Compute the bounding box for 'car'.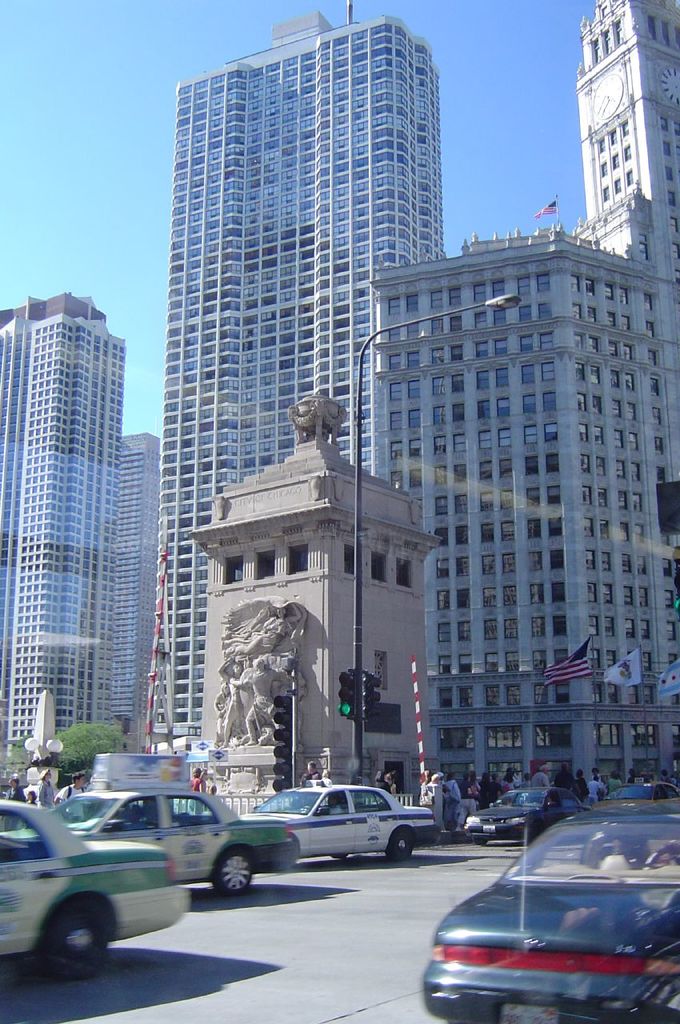
{"x1": 463, "y1": 788, "x2": 574, "y2": 841}.
